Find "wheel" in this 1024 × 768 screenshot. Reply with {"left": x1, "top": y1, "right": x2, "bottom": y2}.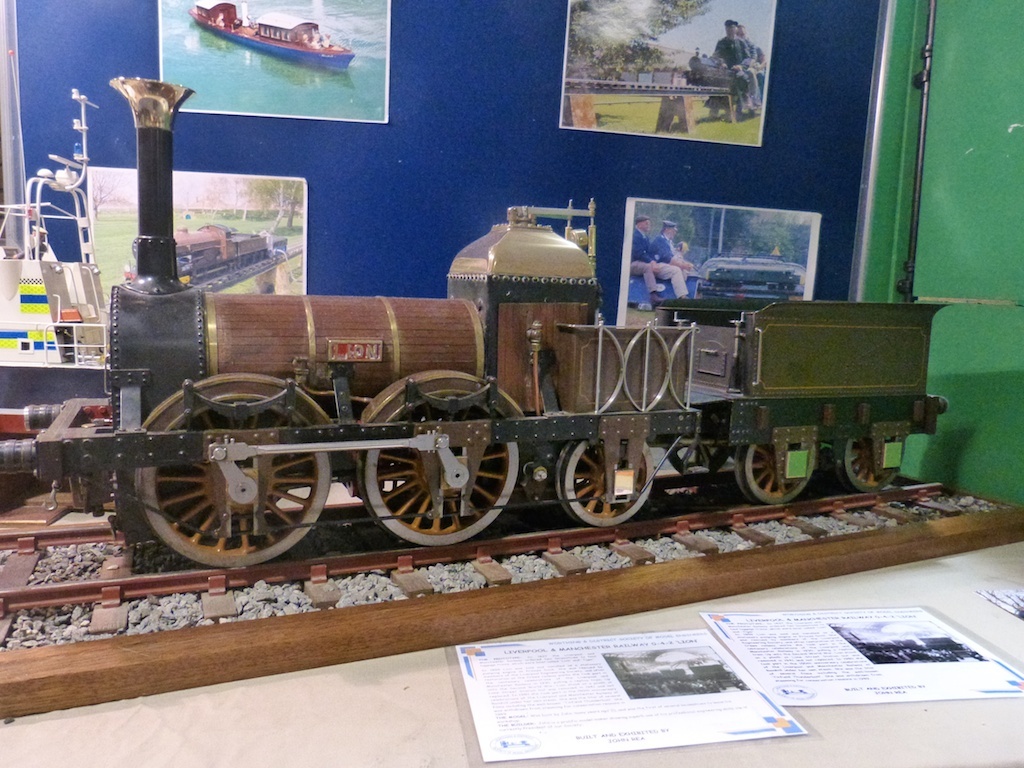
{"left": 727, "top": 432, "right": 814, "bottom": 506}.
